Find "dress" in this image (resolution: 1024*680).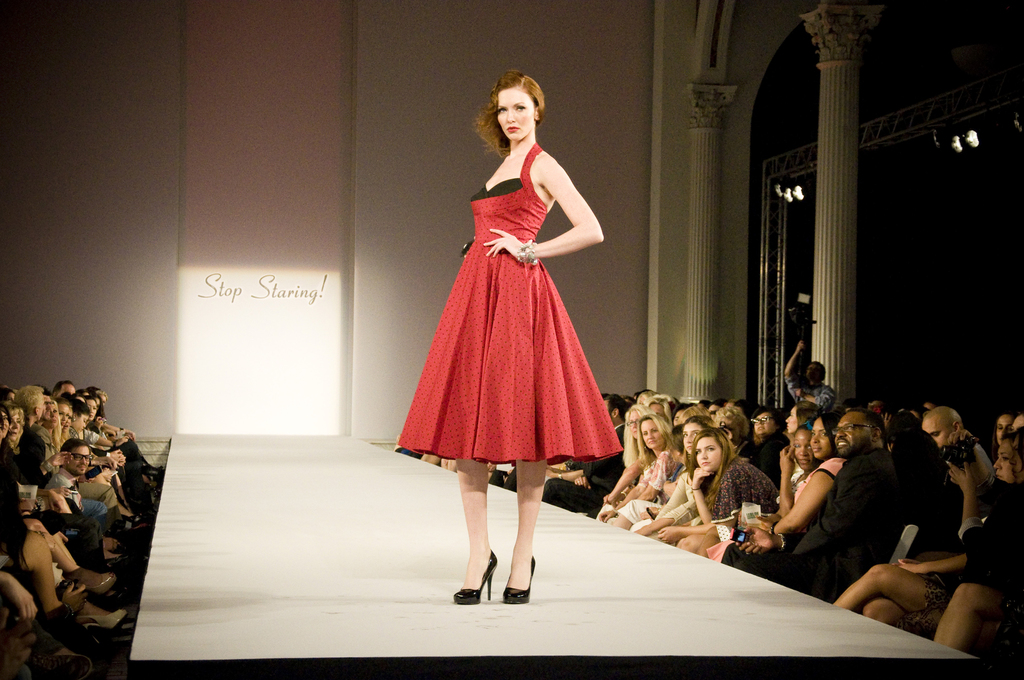
detection(403, 138, 625, 464).
